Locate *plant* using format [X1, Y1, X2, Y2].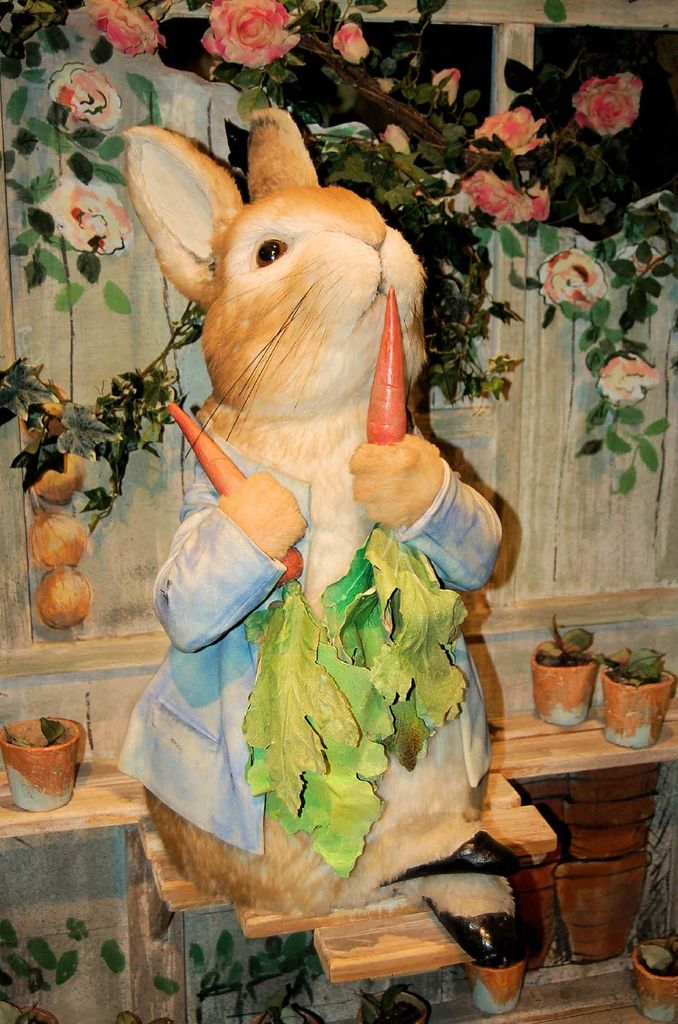
[0, 356, 46, 433].
